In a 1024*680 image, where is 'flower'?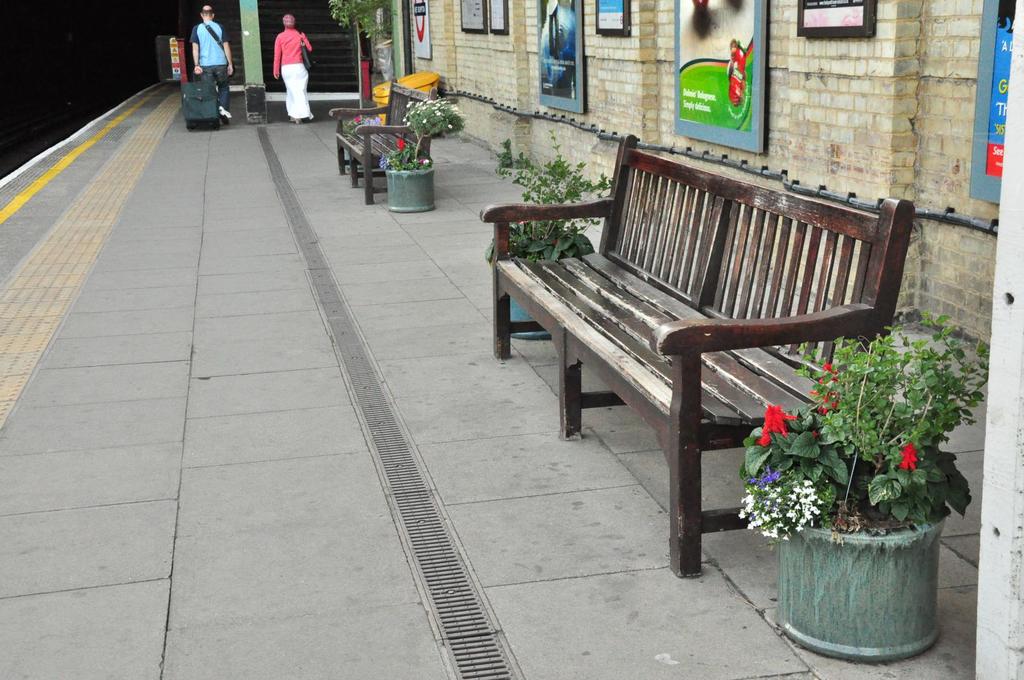
353:114:362:123.
